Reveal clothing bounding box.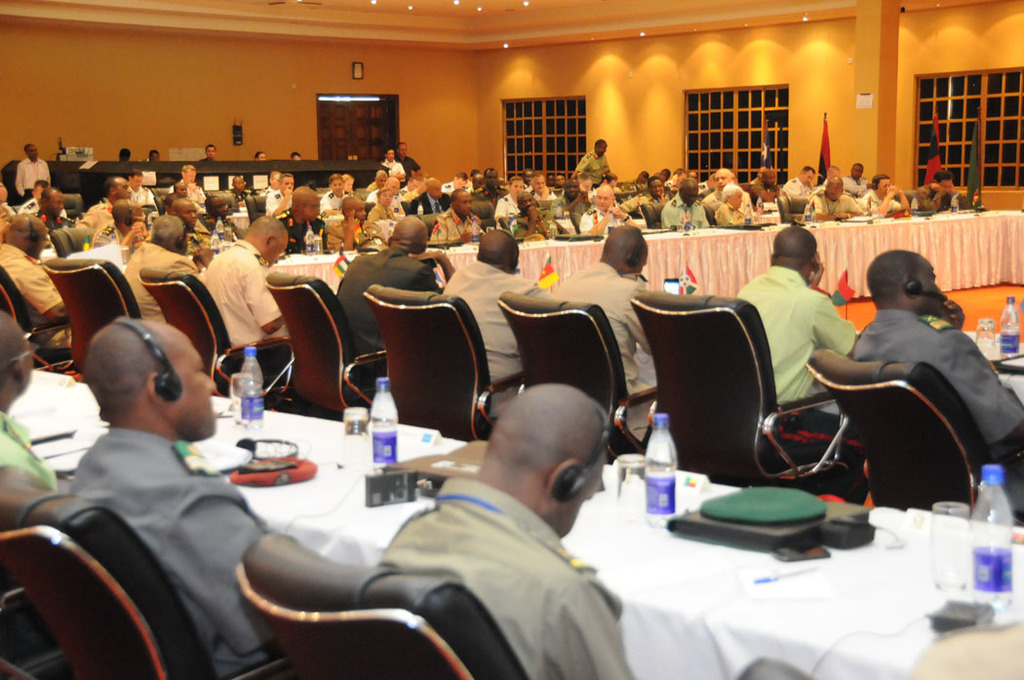
Revealed: x1=200, y1=240, x2=288, y2=349.
